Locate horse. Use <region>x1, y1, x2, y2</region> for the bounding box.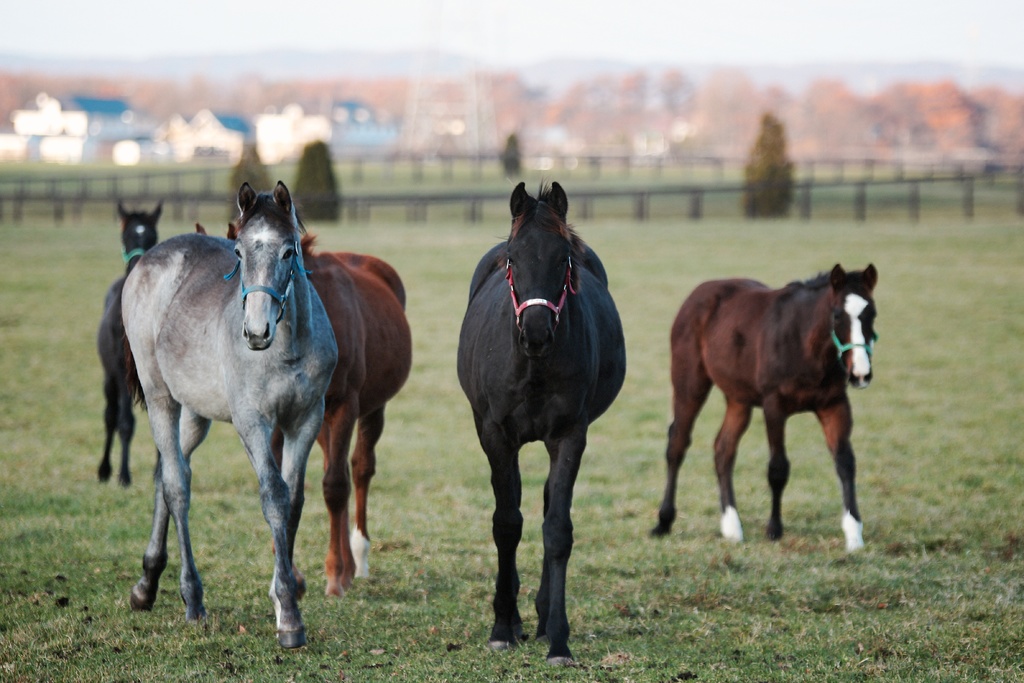
<region>94, 199, 165, 497</region>.
